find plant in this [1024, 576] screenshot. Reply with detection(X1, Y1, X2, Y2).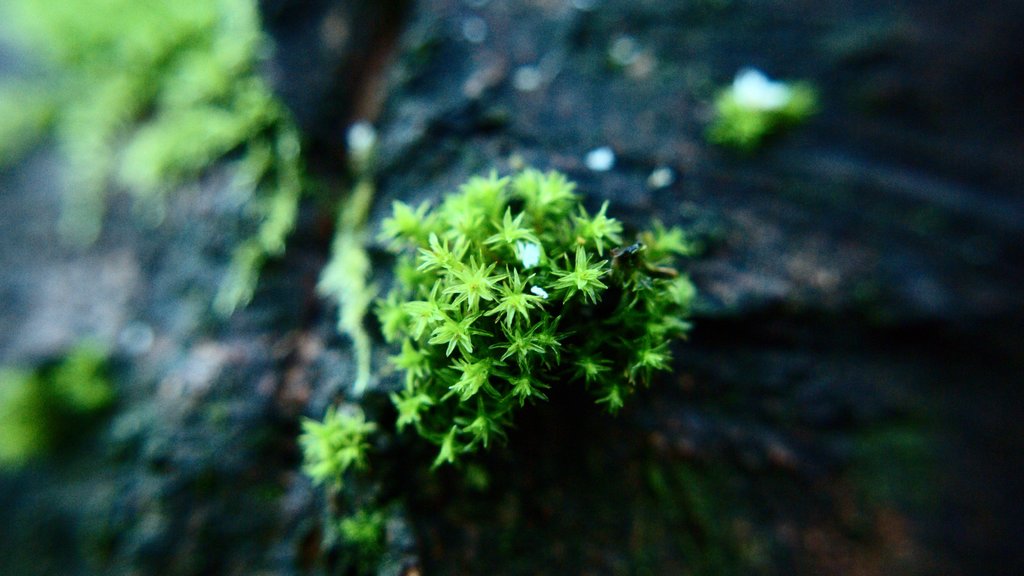
detection(0, 0, 320, 310).
